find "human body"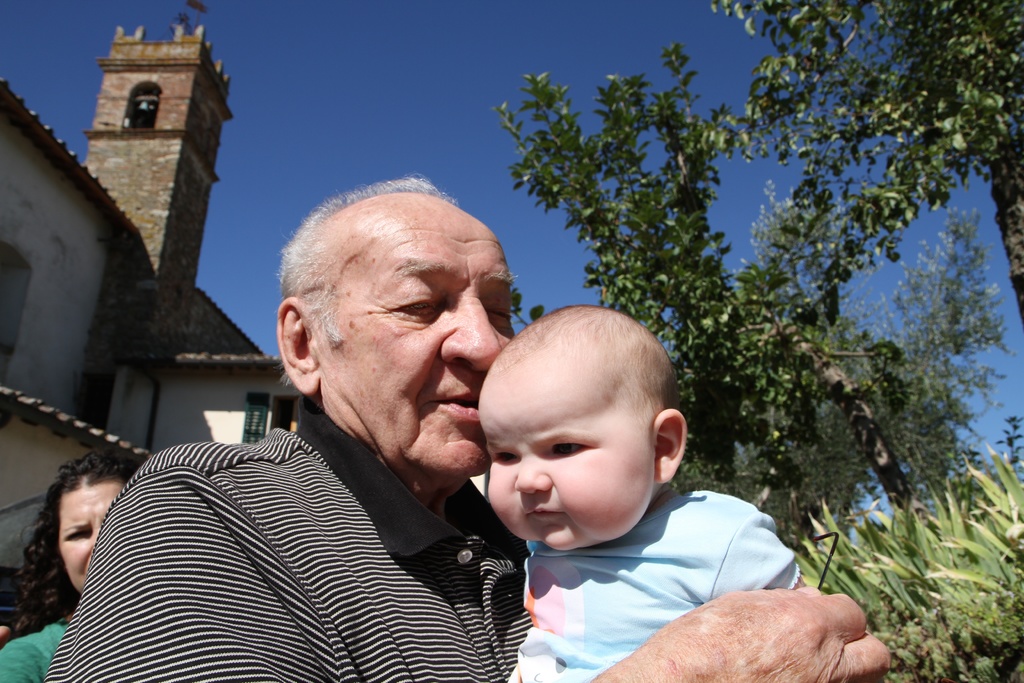
select_region(477, 305, 805, 682)
